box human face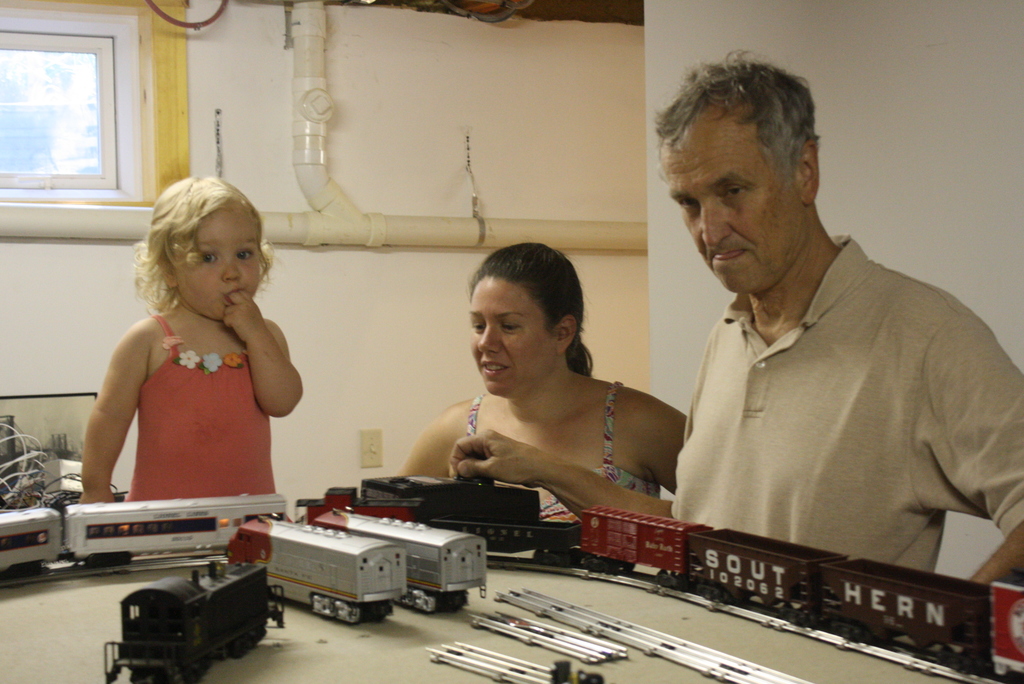
select_region(468, 273, 550, 395)
